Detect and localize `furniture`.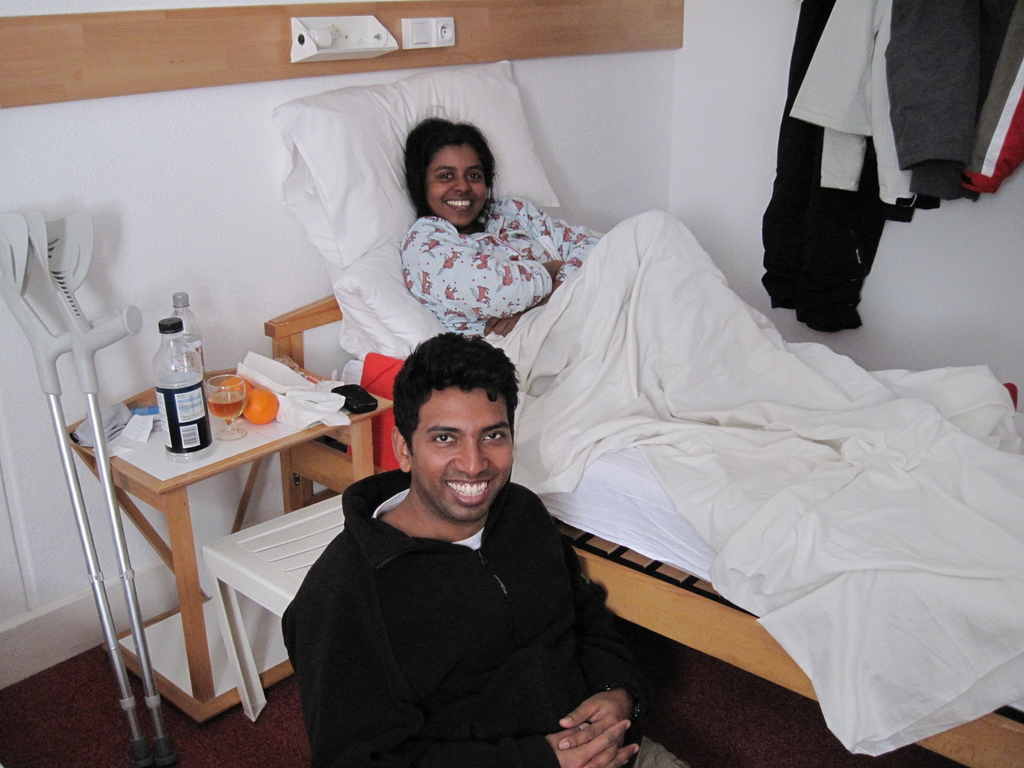
Localized at locate(263, 217, 1023, 767).
